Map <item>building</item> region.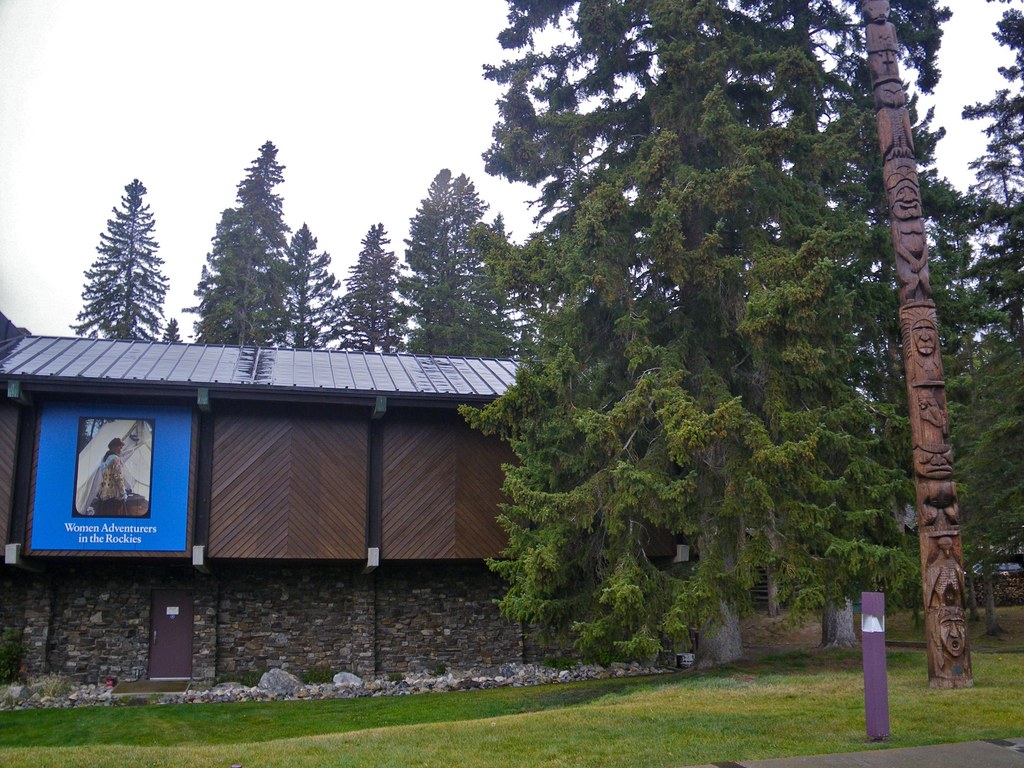
Mapped to bbox(0, 331, 703, 685).
